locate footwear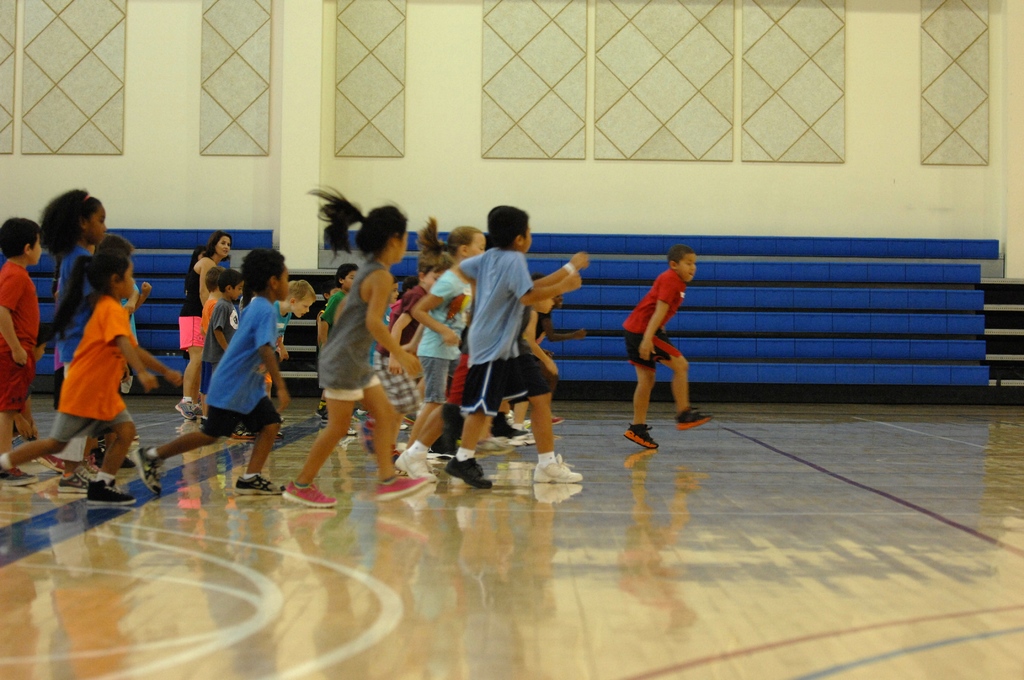
region(495, 416, 526, 442)
